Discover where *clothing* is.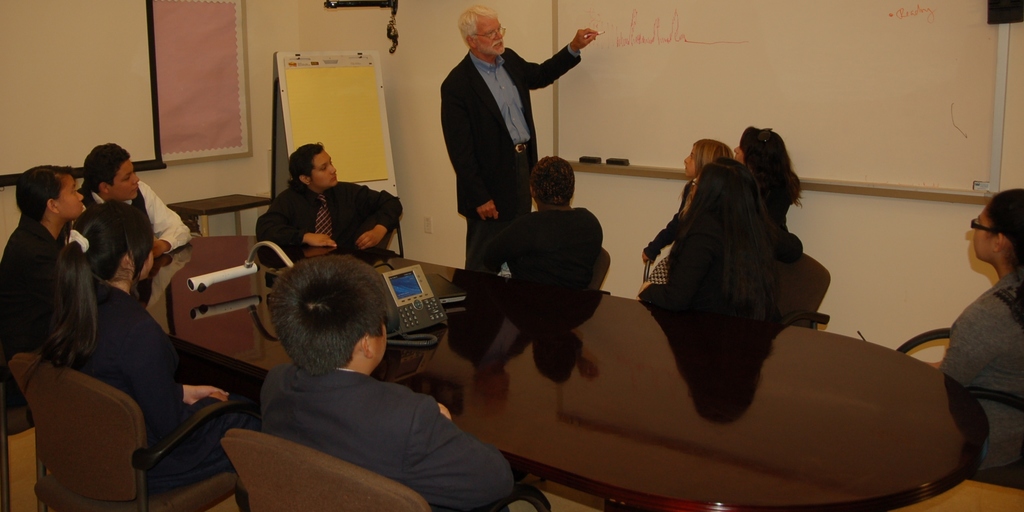
Discovered at {"x1": 228, "y1": 317, "x2": 491, "y2": 500}.
